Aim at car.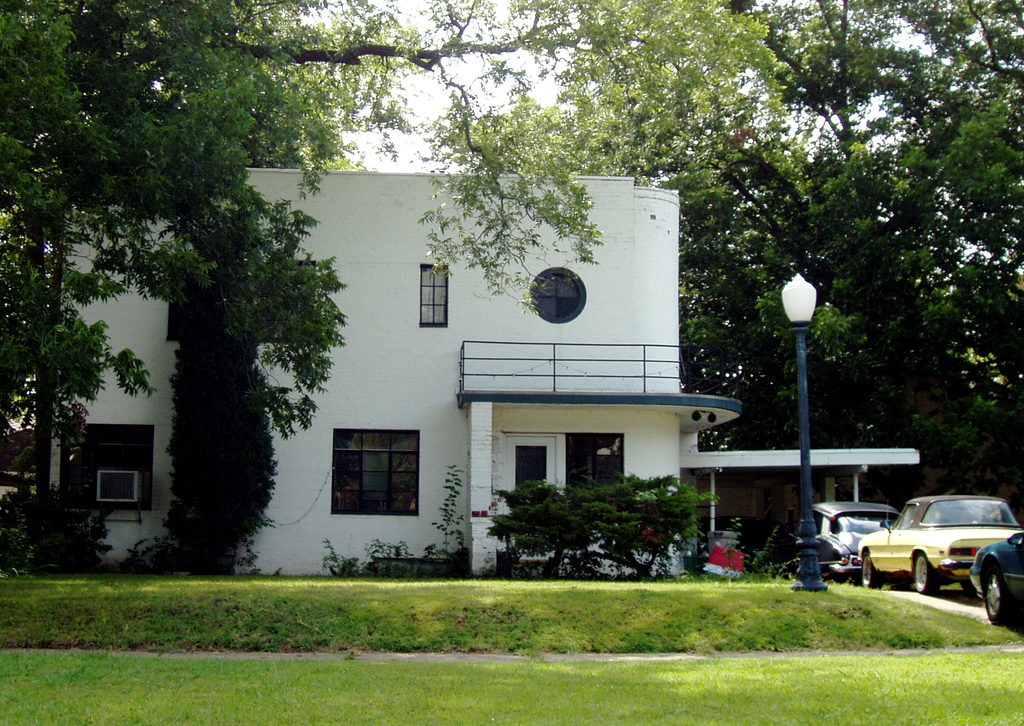
Aimed at {"x1": 815, "y1": 496, "x2": 900, "y2": 586}.
